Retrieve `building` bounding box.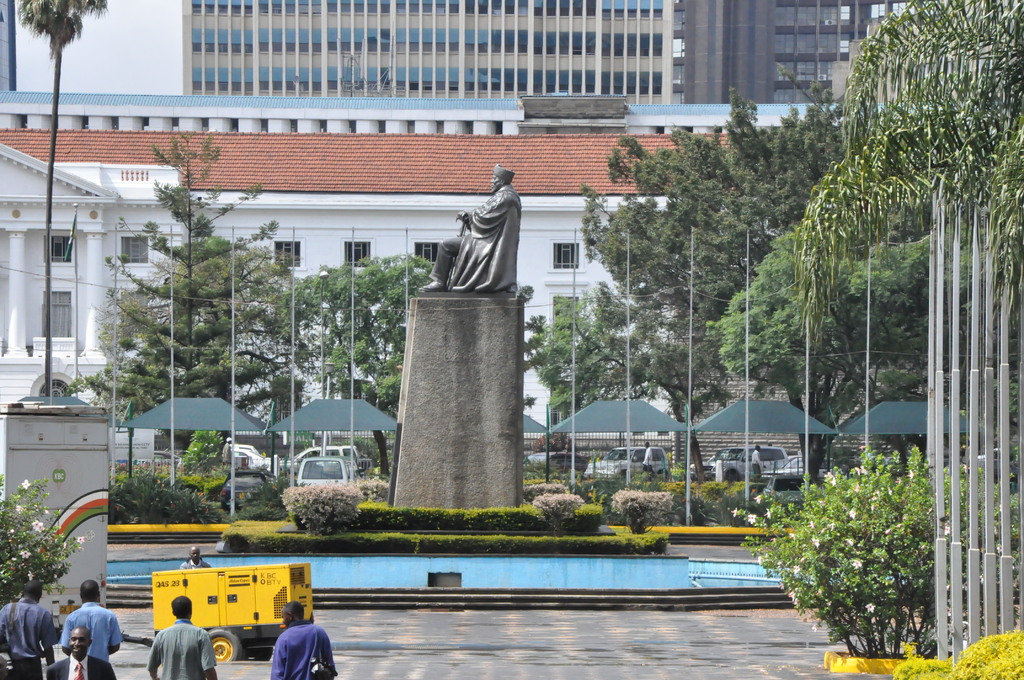
Bounding box: [left=675, top=0, right=927, bottom=106].
